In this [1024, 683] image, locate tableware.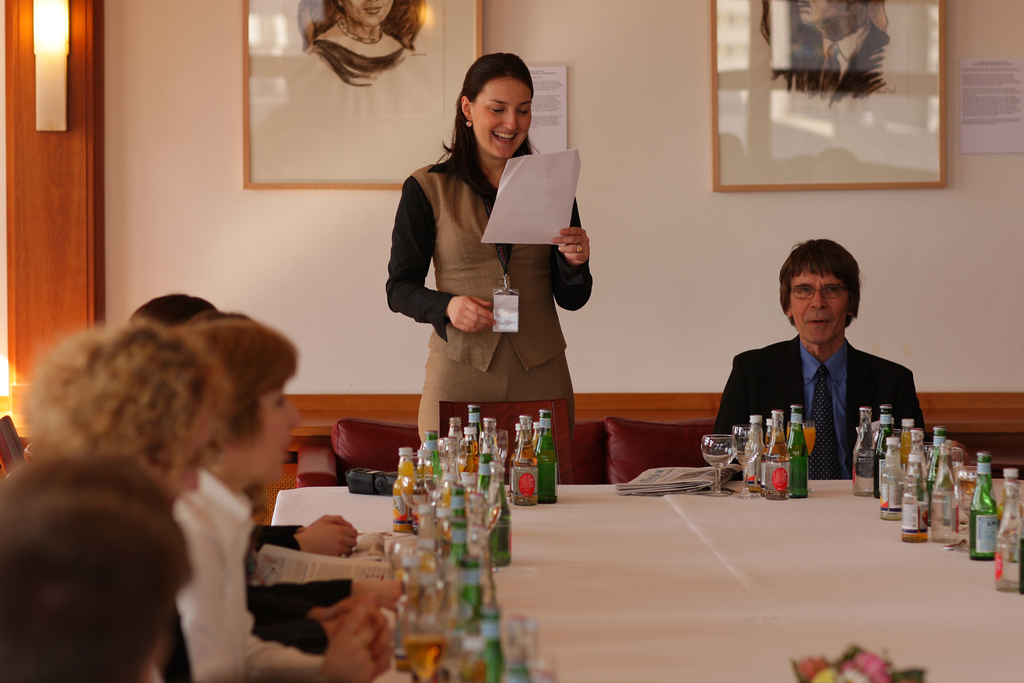
Bounding box: rect(700, 433, 736, 495).
